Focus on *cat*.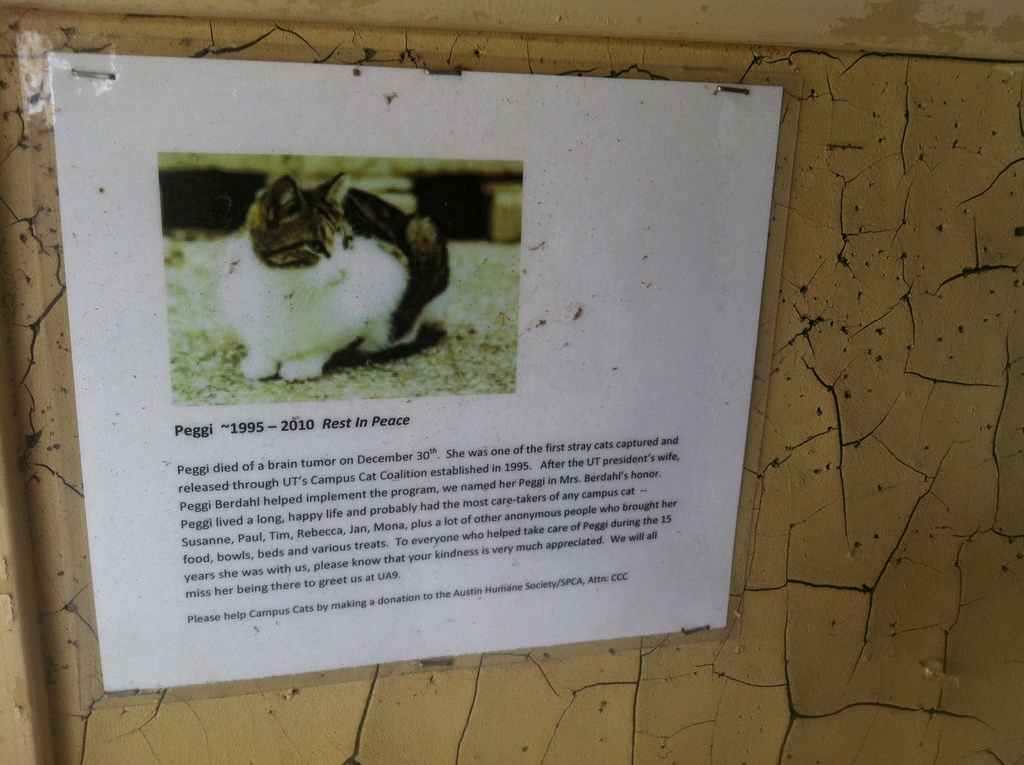
Focused at (x1=216, y1=168, x2=455, y2=384).
